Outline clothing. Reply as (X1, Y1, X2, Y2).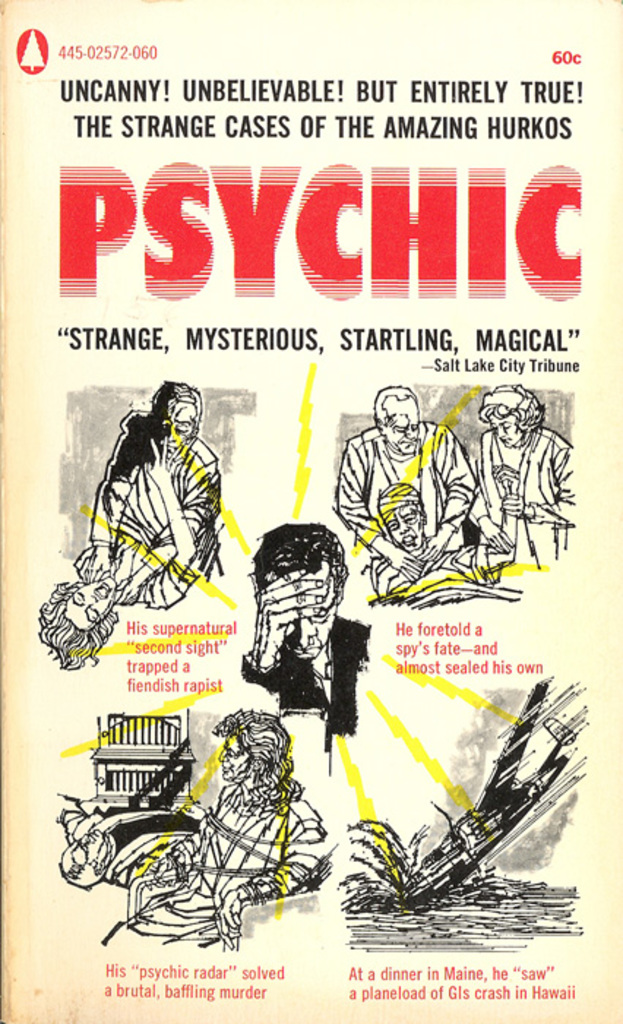
(89, 414, 216, 569).
